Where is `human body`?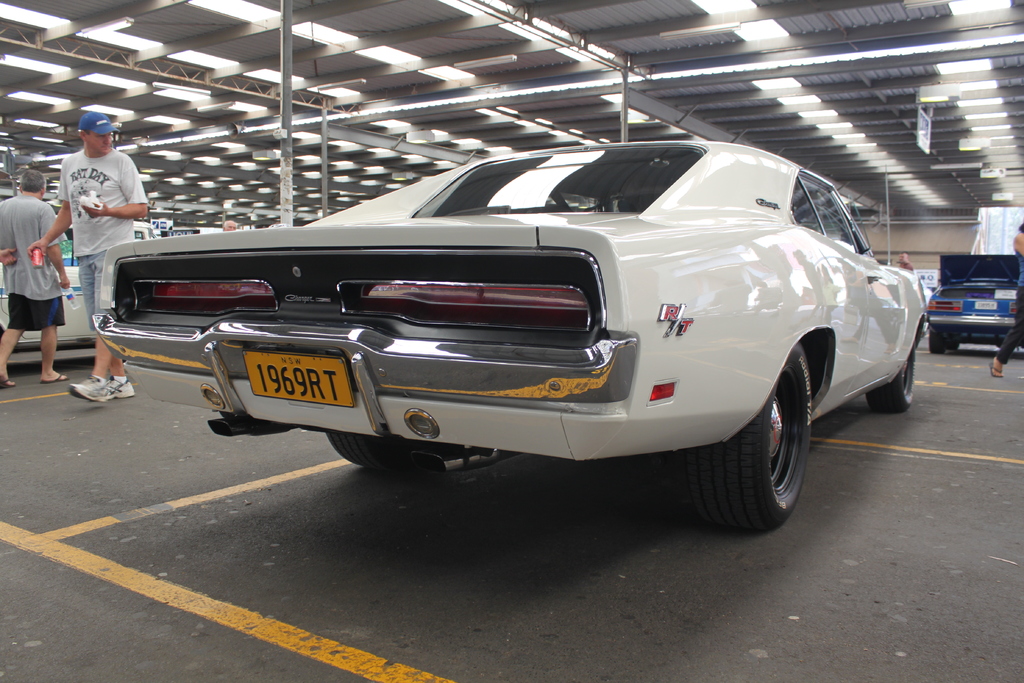
bbox=[898, 258, 909, 270].
